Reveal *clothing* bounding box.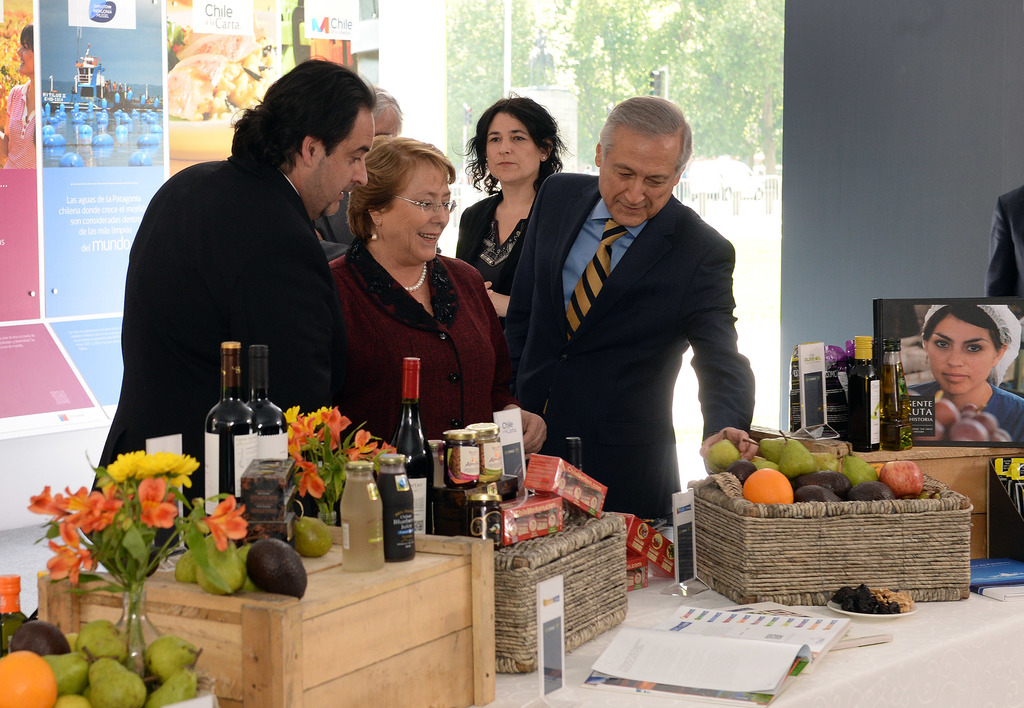
Revealed: 326:237:521:441.
